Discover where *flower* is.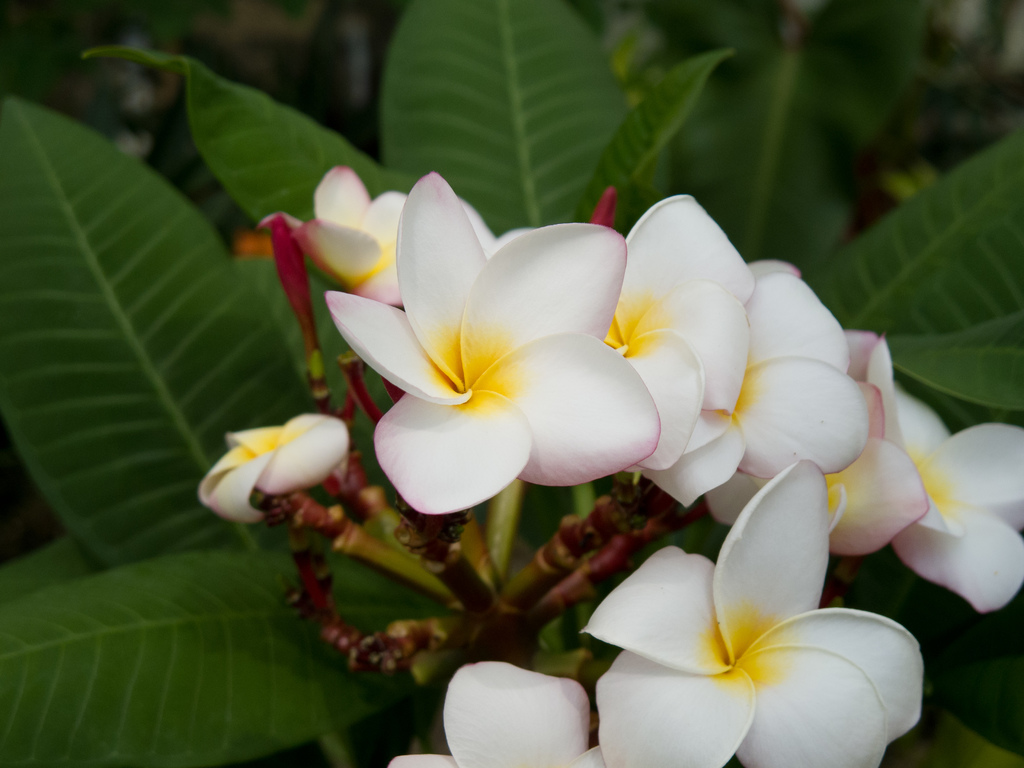
Discovered at locate(580, 452, 928, 764).
